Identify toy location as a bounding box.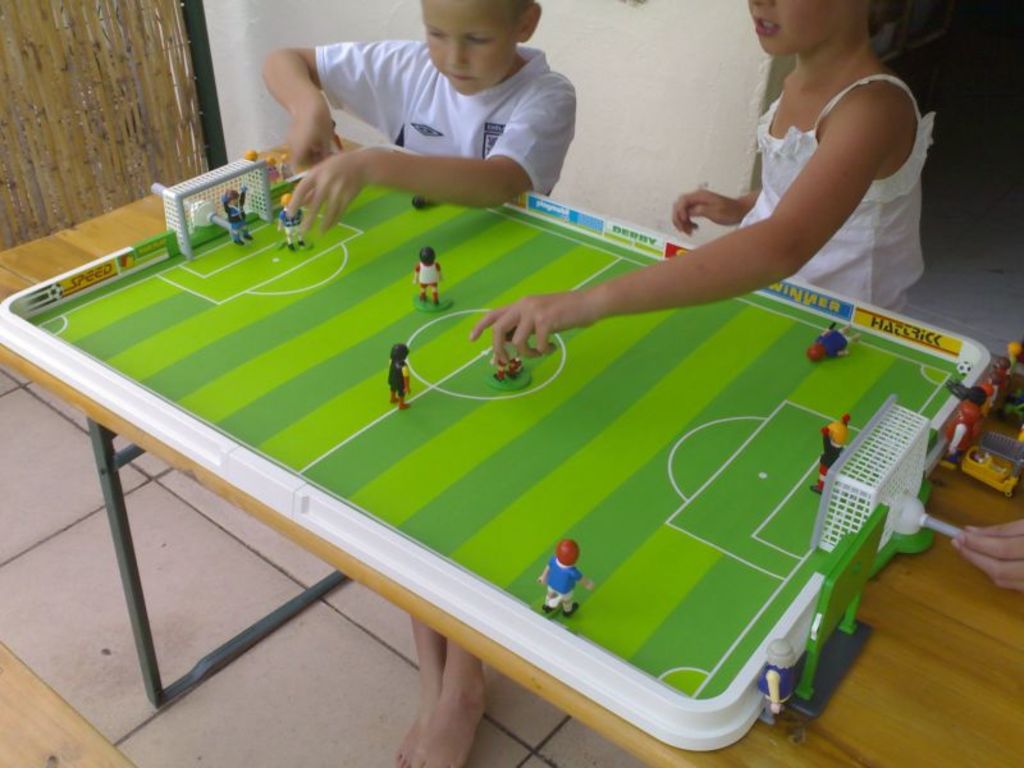
[left=326, top=119, right=343, bottom=161].
